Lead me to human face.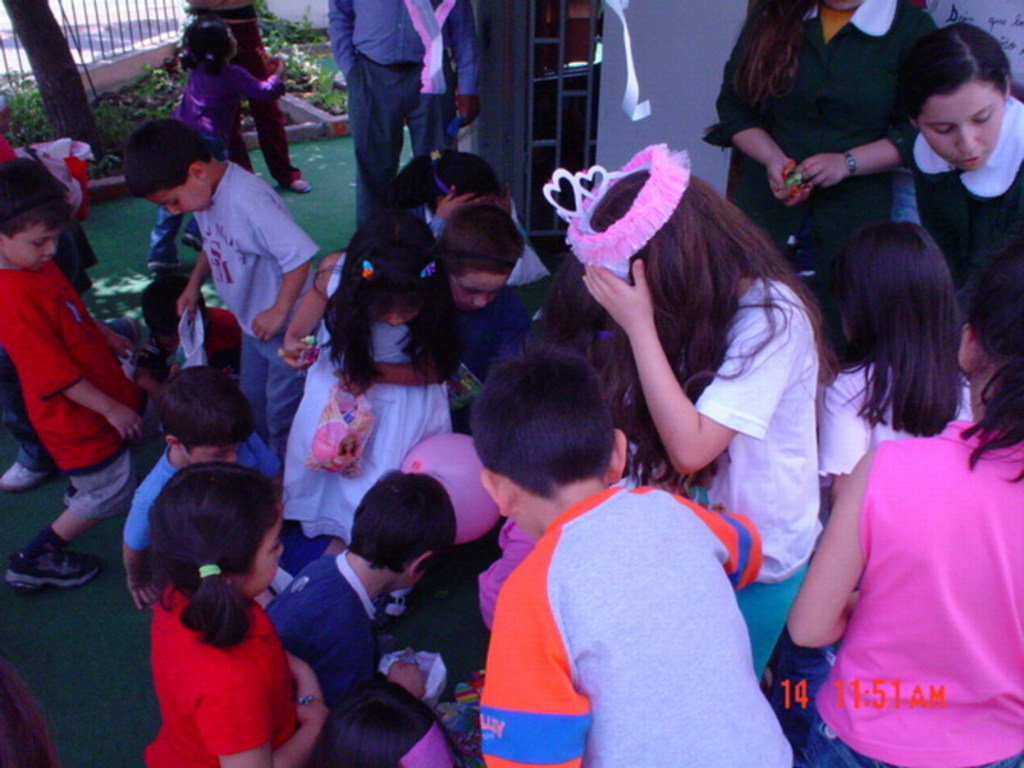
Lead to Rect(150, 183, 206, 215).
